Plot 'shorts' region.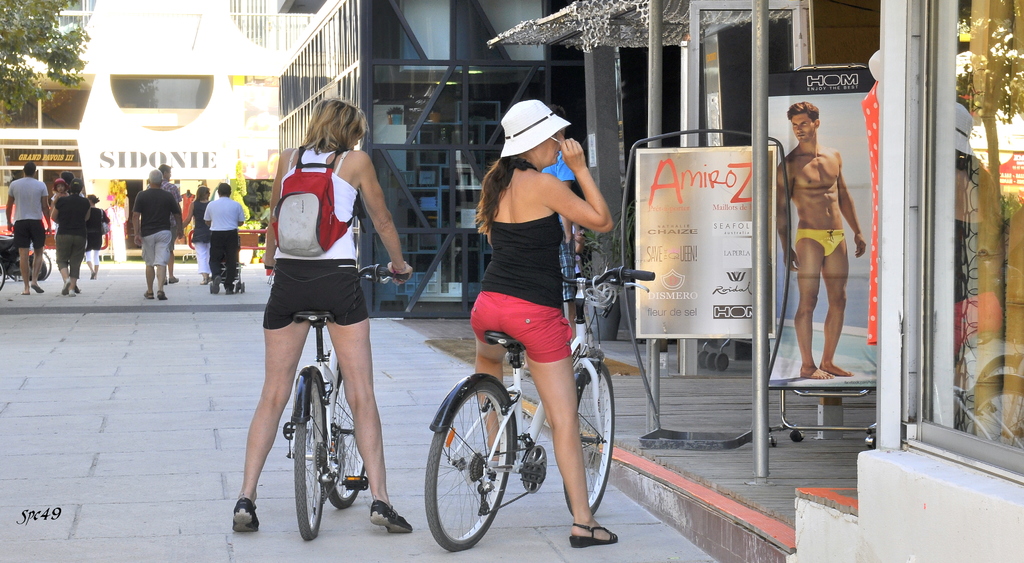
Plotted at 17, 221, 42, 249.
